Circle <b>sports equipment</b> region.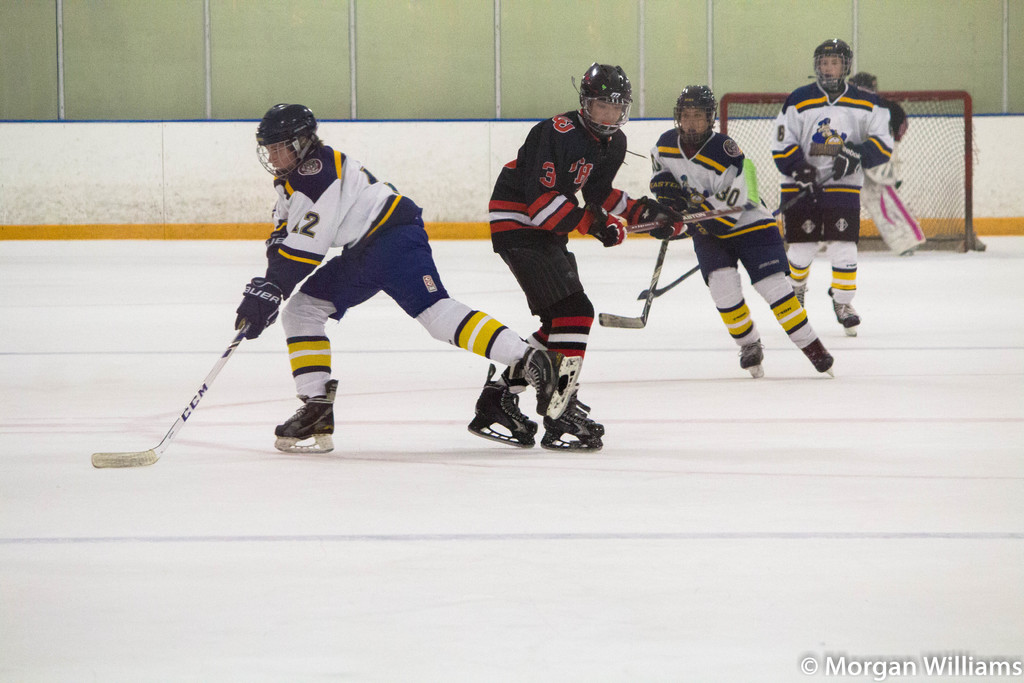
Region: l=275, t=380, r=339, b=455.
